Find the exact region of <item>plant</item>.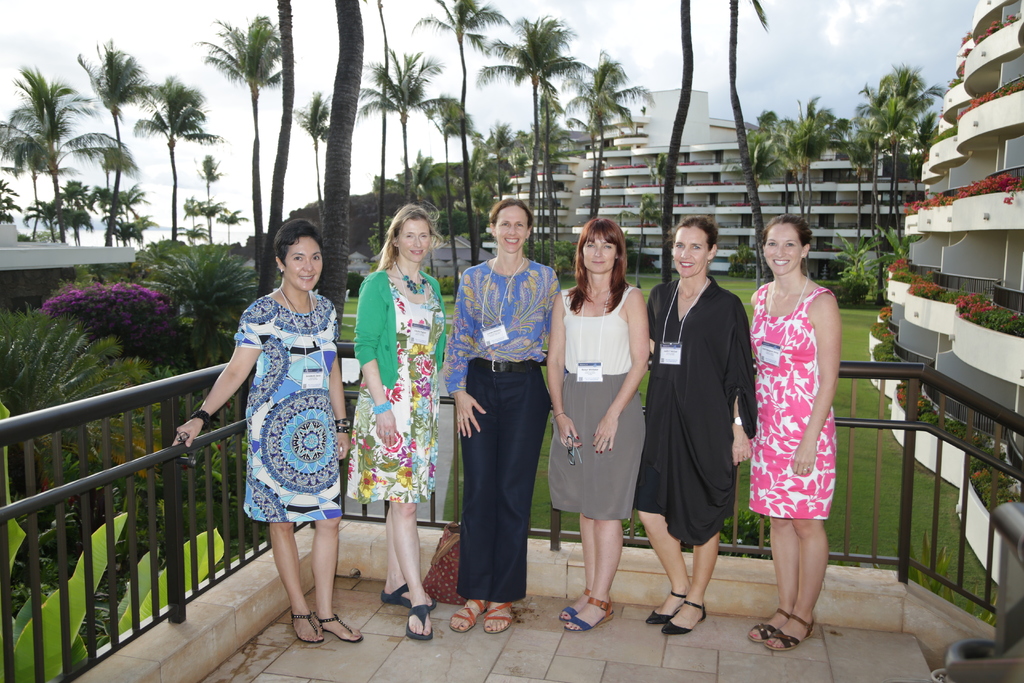
Exact region: (905,176,1021,210).
